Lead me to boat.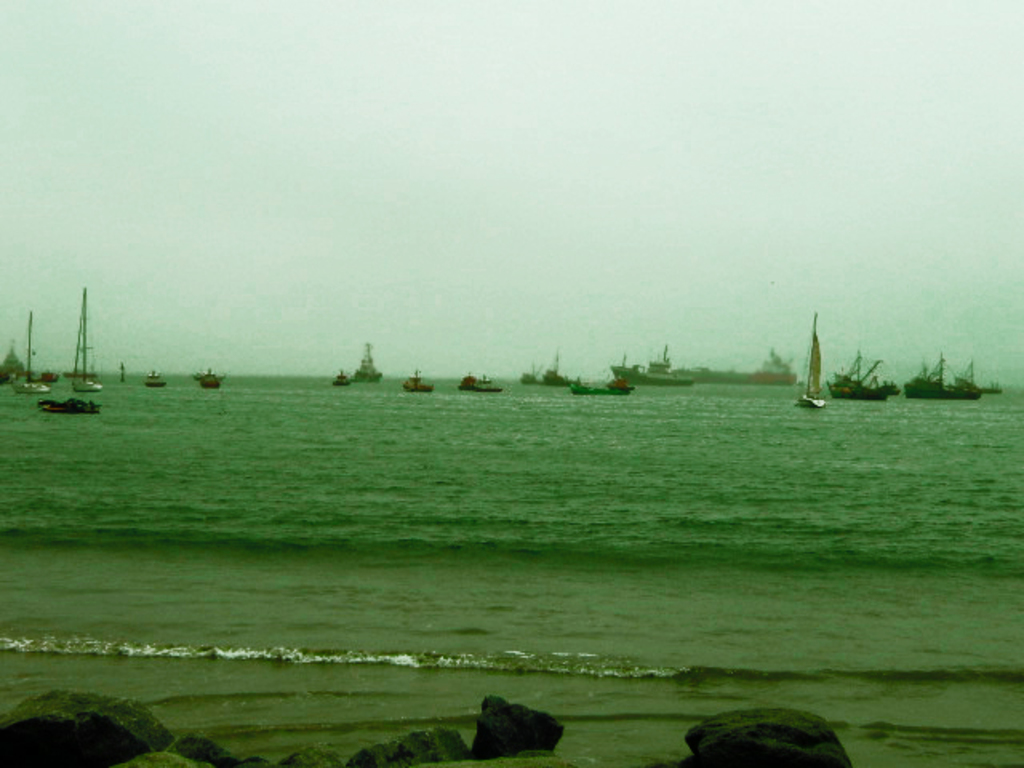
Lead to pyautogui.locateOnScreen(459, 376, 502, 394).
